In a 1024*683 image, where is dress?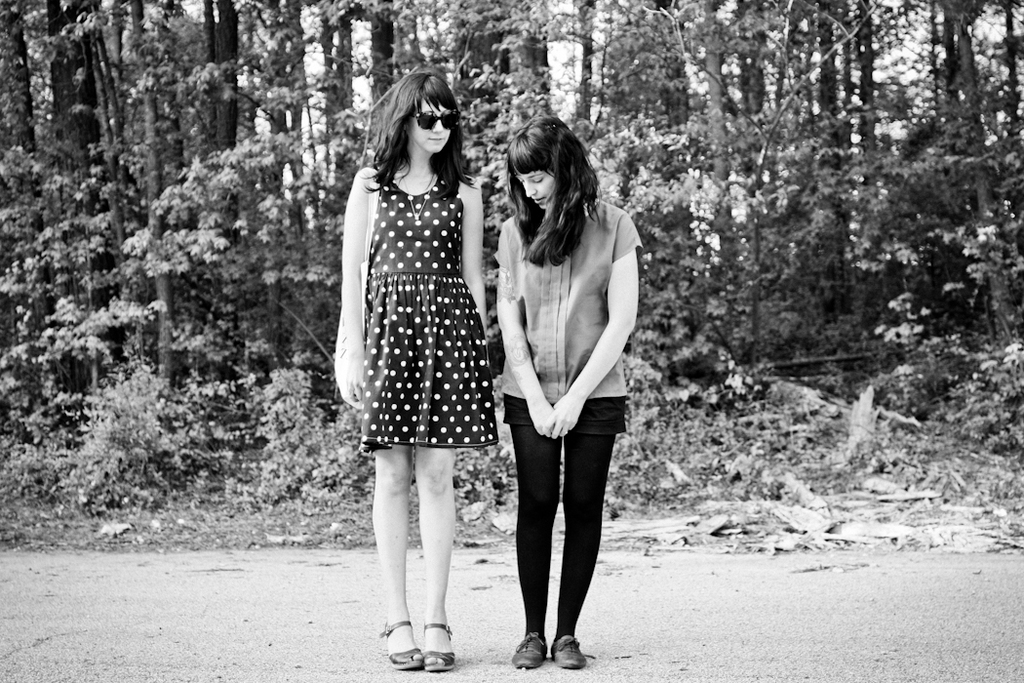
[x1=341, y1=158, x2=489, y2=449].
